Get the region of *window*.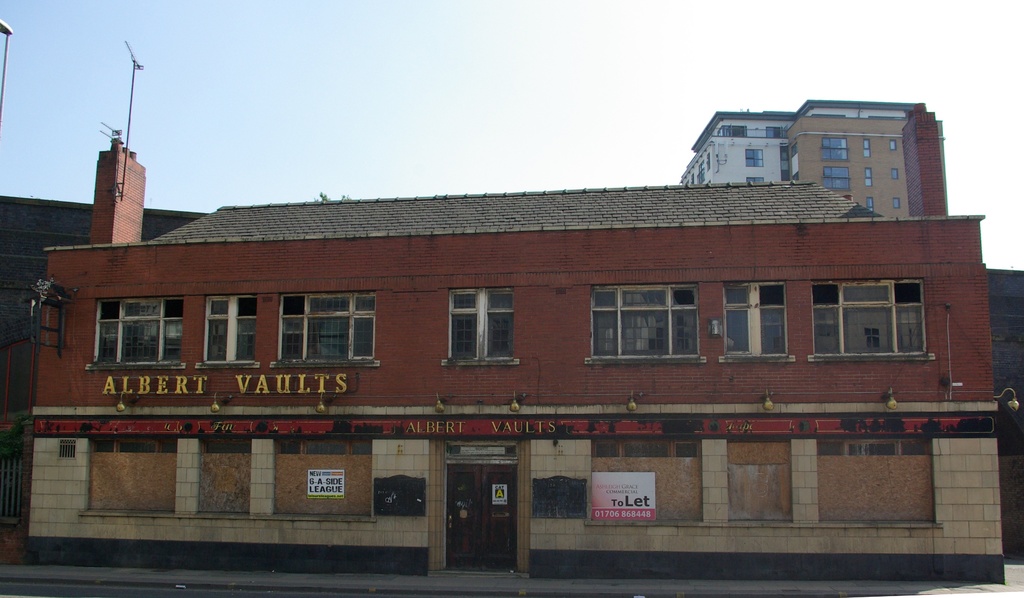
{"x1": 748, "y1": 175, "x2": 763, "y2": 182}.
